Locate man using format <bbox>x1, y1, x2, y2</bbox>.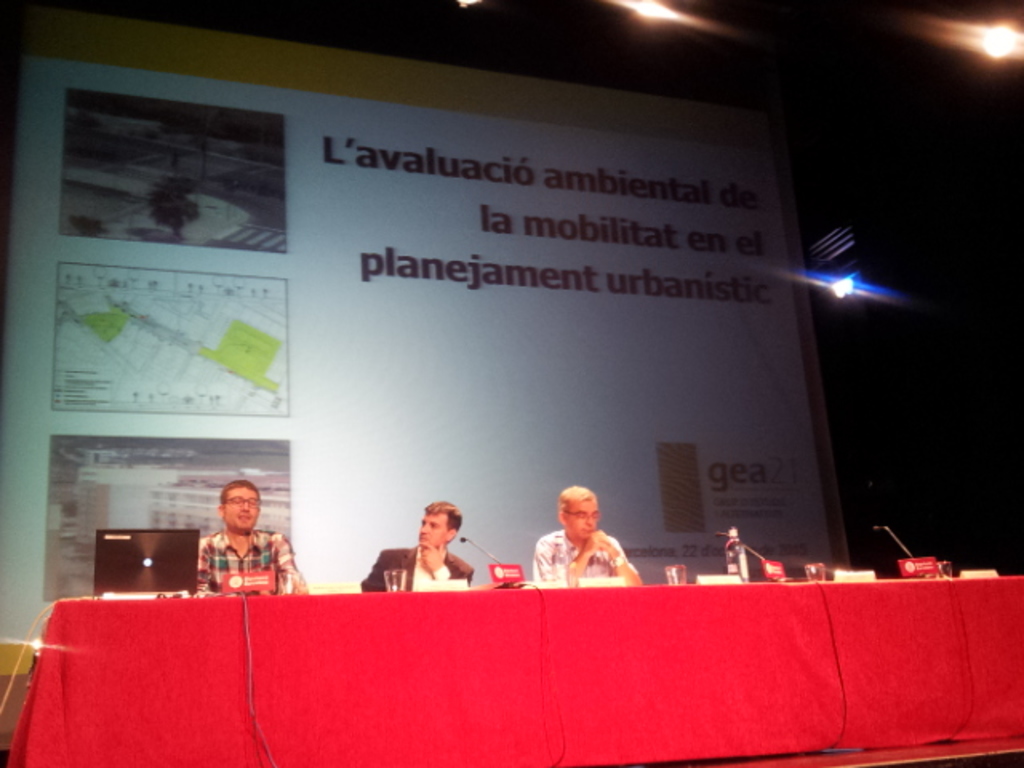
<bbox>538, 483, 670, 595</bbox>.
